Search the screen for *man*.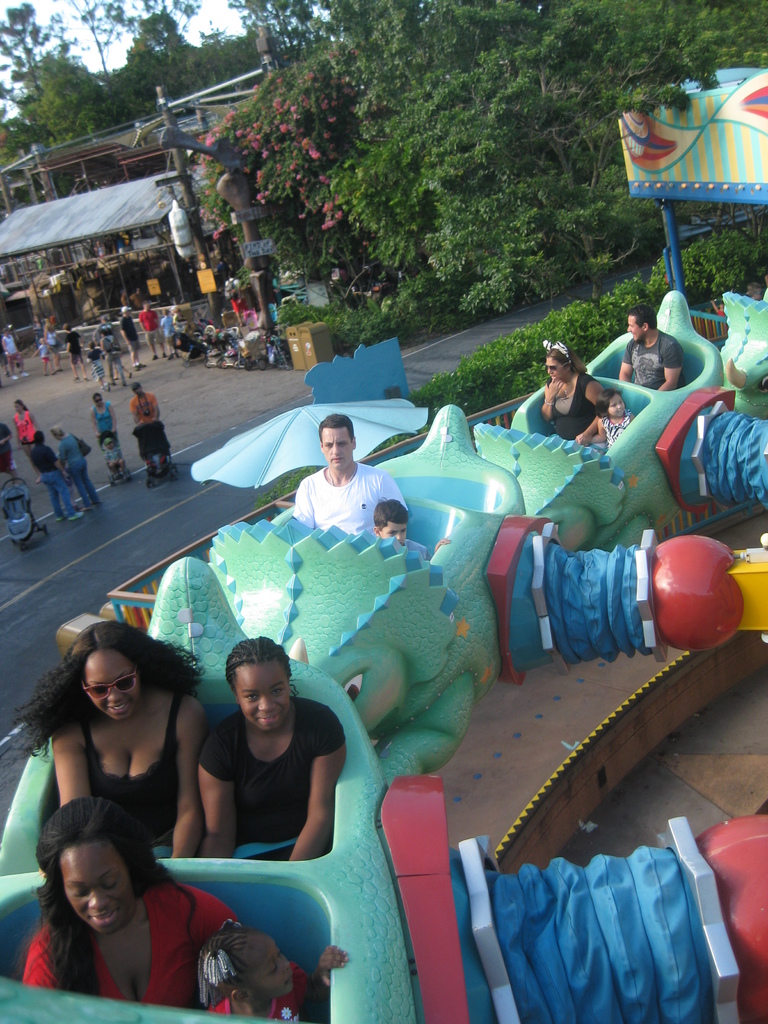
Found at (left=62, top=325, right=86, bottom=384).
